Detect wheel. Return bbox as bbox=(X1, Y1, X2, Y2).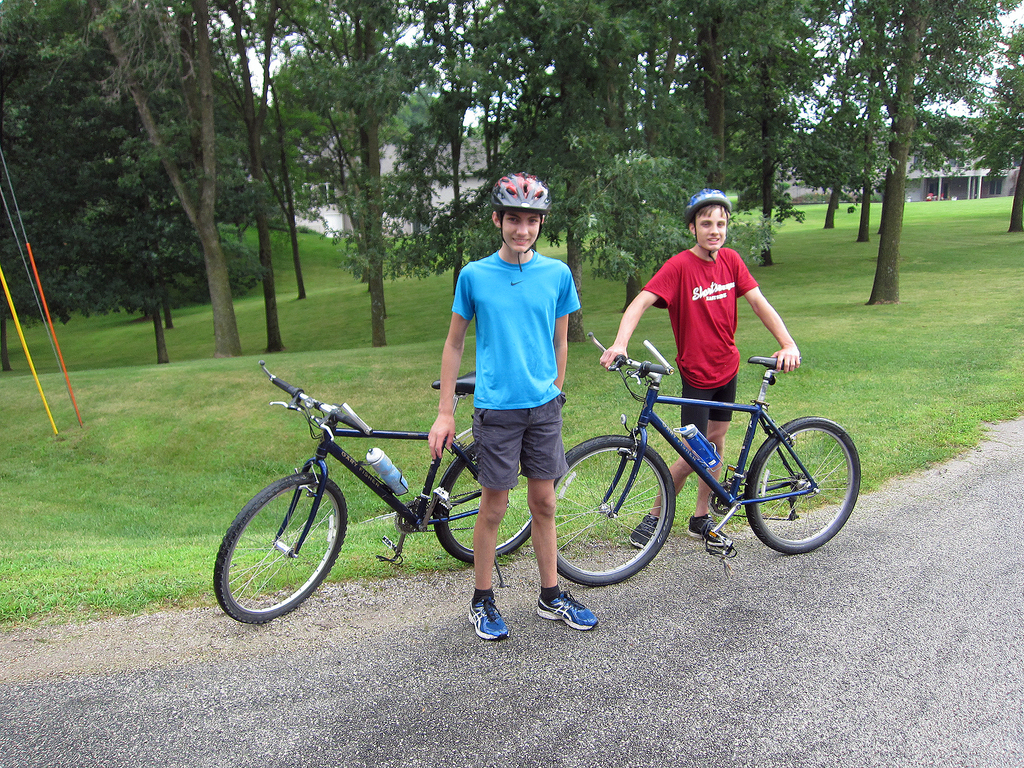
bbox=(749, 418, 862, 553).
